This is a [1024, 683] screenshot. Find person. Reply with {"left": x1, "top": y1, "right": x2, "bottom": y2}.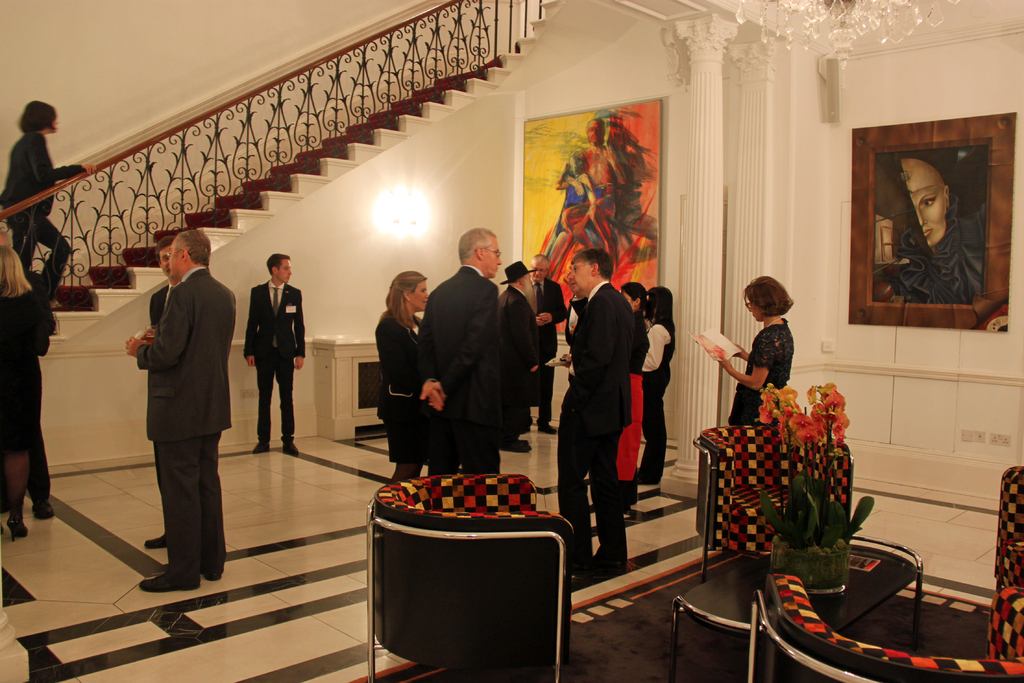
{"left": 0, "top": 97, "right": 97, "bottom": 309}.
